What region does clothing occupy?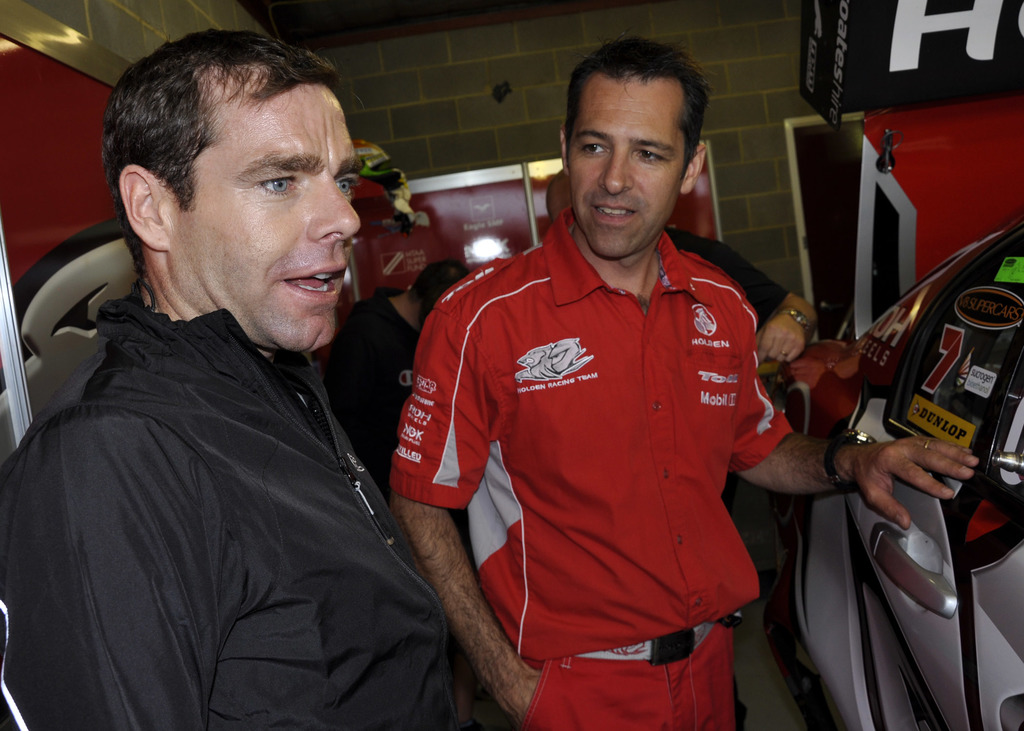
662 217 797 627.
